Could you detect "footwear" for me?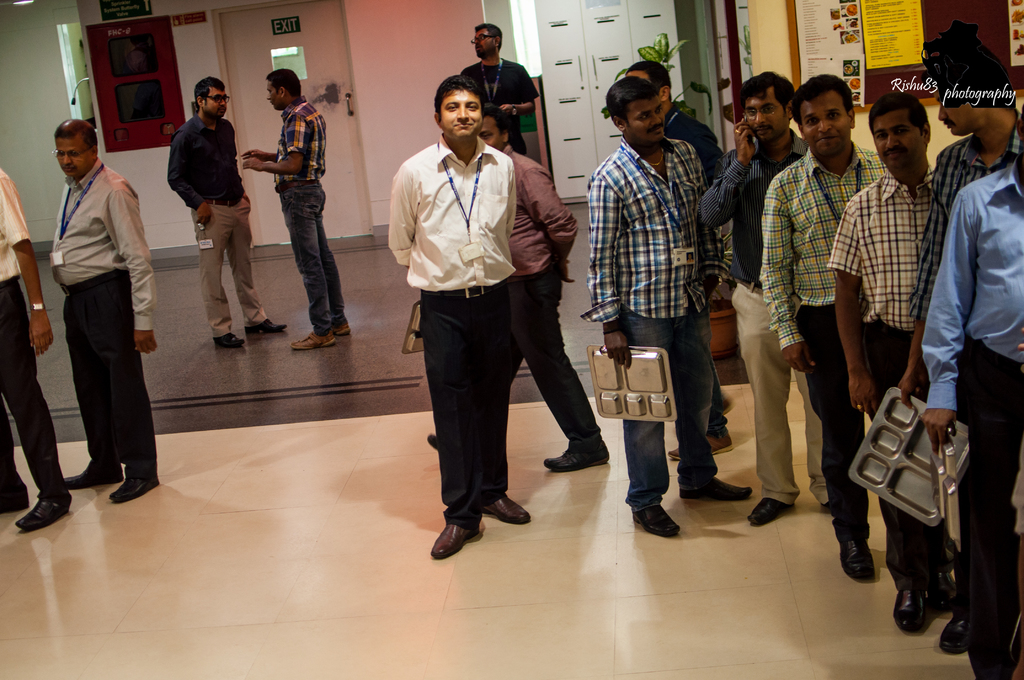
Detection result: [left=15, top=489, right=72, bottom=530].
